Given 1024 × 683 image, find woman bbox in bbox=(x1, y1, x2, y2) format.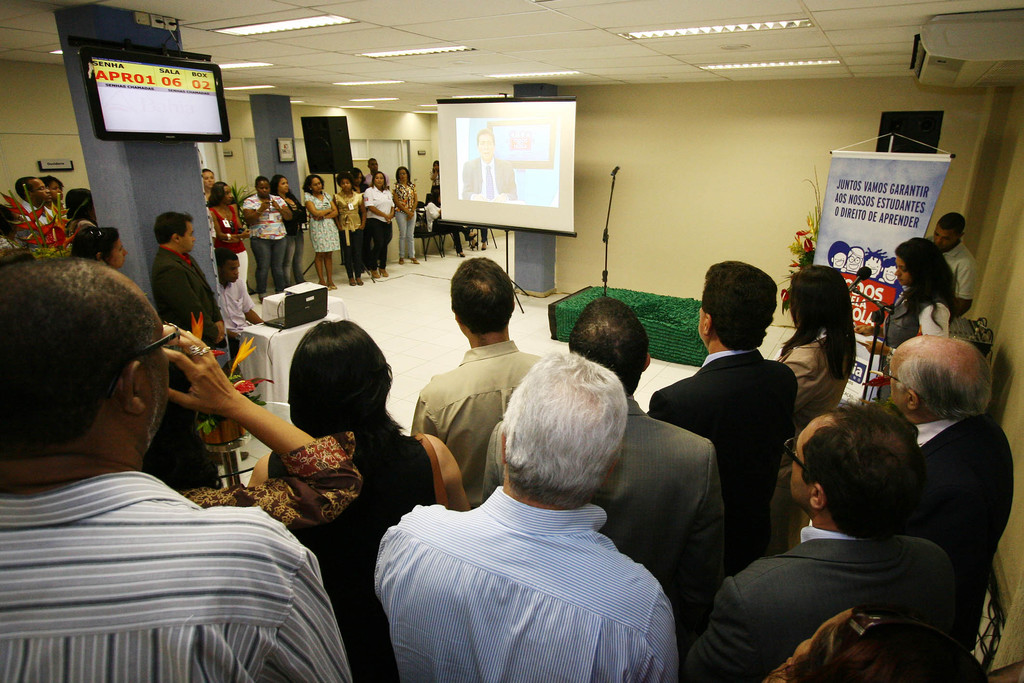
bbox=(362, 168, 397, 282).
